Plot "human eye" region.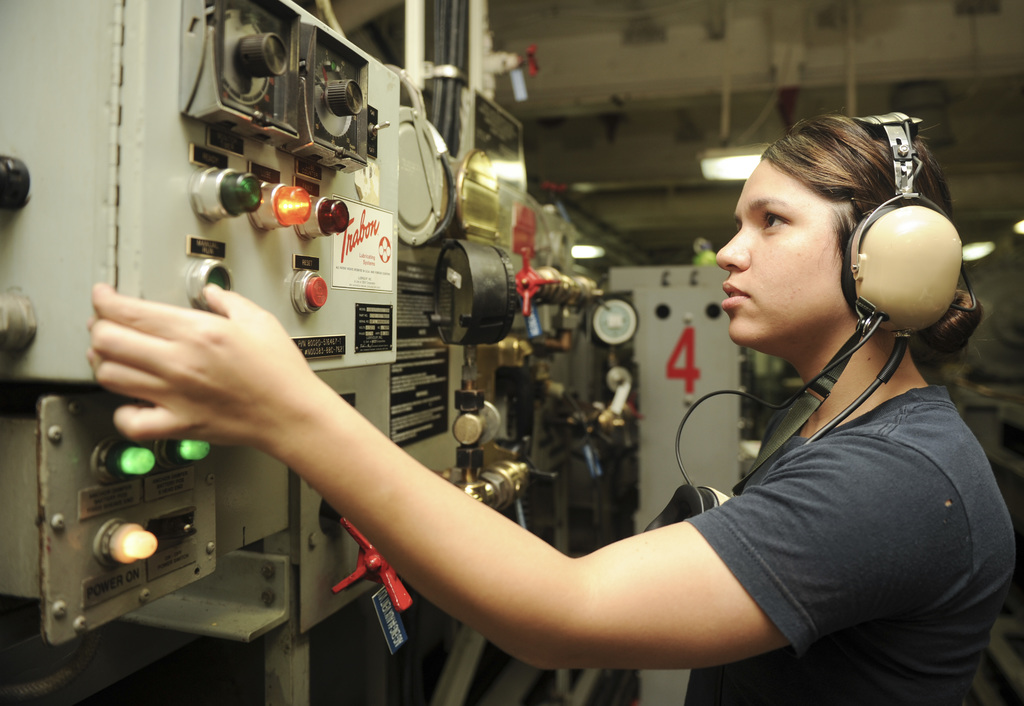
Plotted at left=756, top=205, right=792, bottom=238.
